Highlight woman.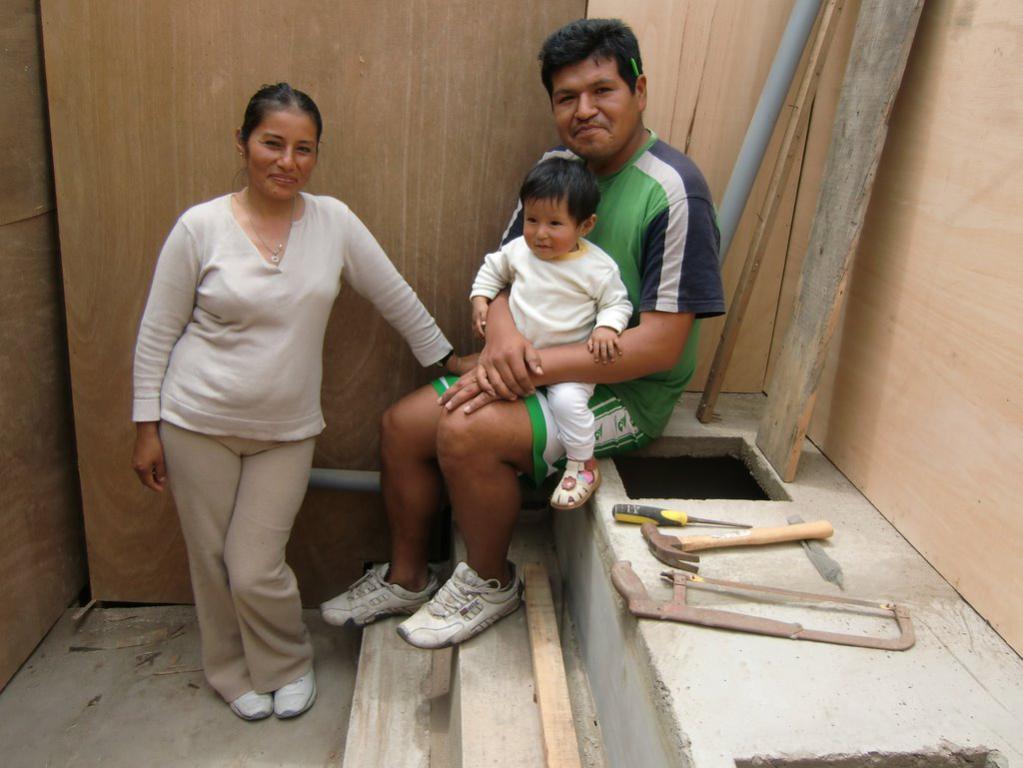
Highlighted region: (x1=125, y1=85, x2=479, y2=726).
